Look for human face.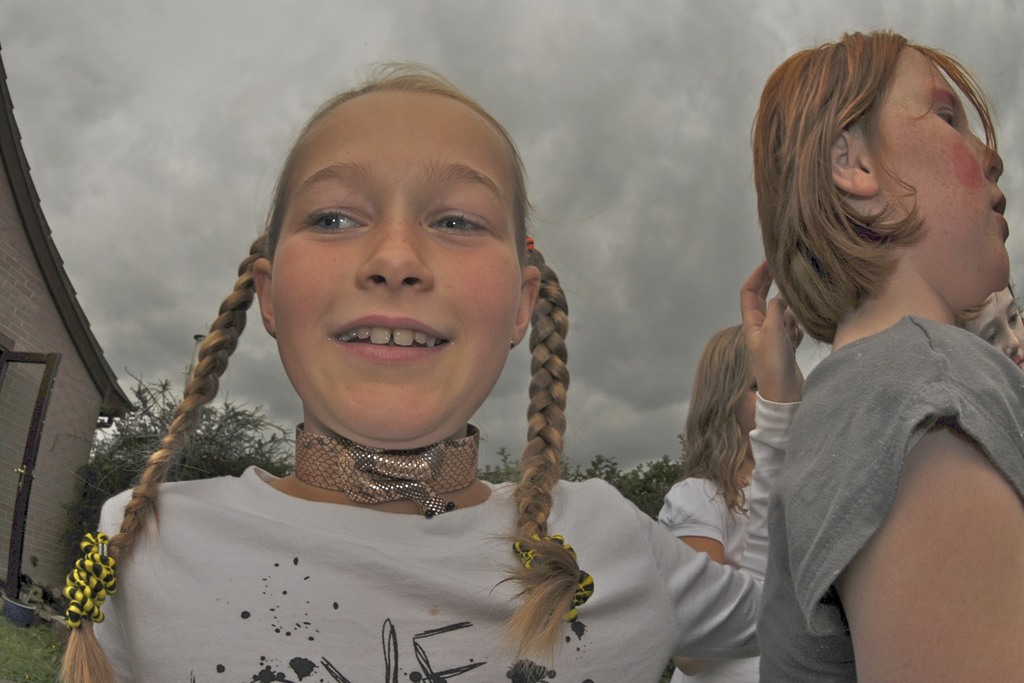
Found: [left=270, top=90, right=519, bottom=441].
